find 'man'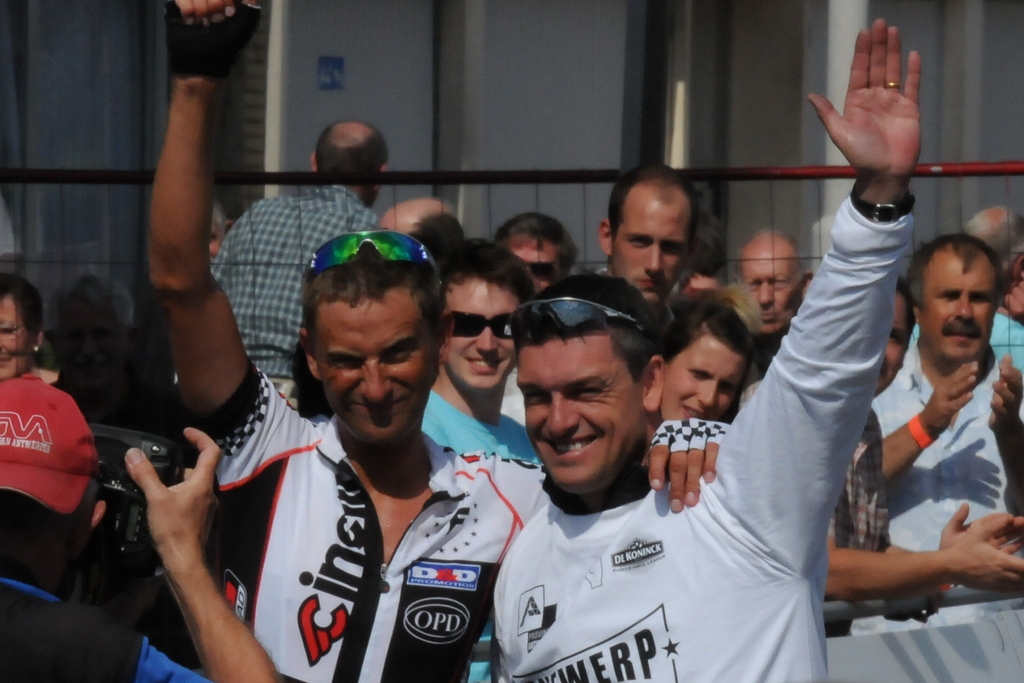
region(209, 118, 394, 383)
